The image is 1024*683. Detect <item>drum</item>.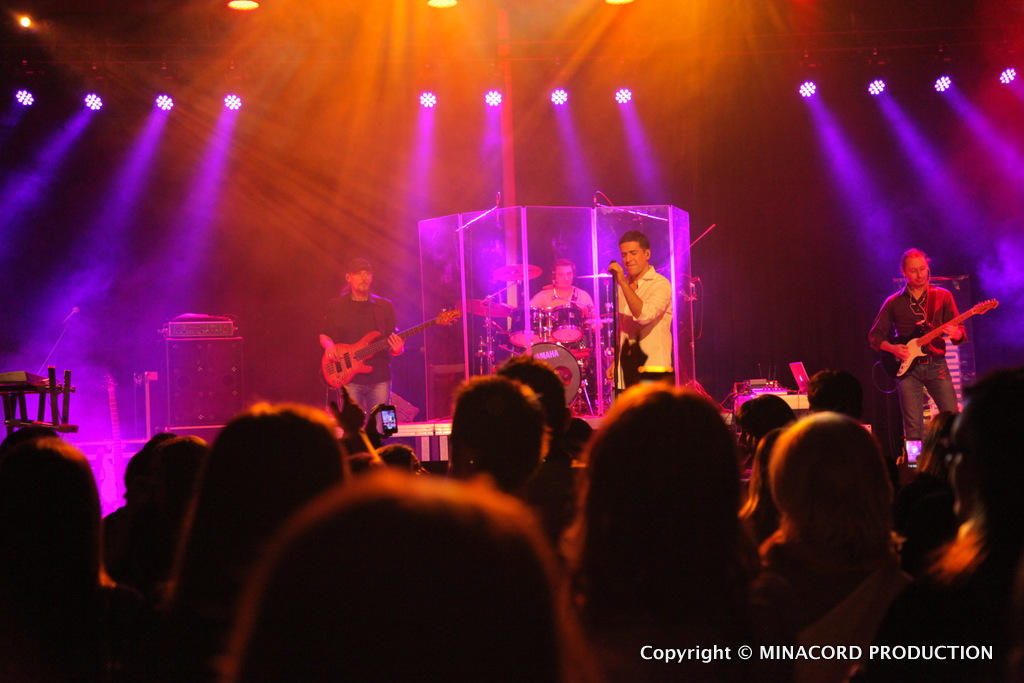
Detection: (left=529, top=343, right=584, bottom=407).
